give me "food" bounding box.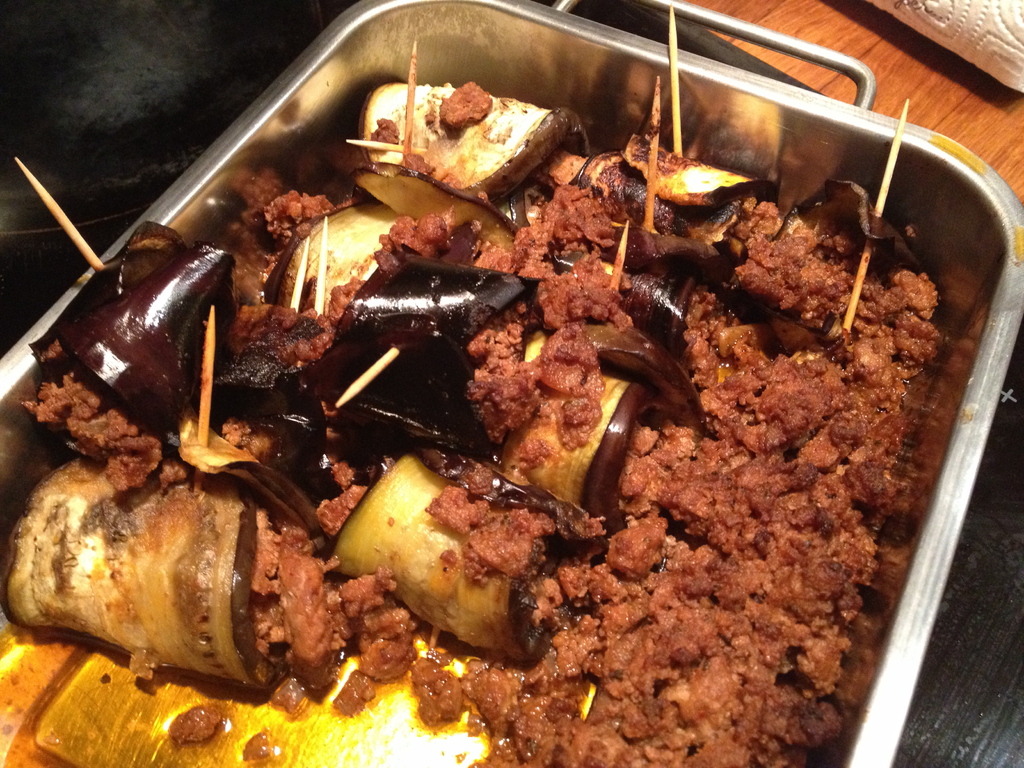
pyautogui.locateOnScreen(6, 29, 958, 756).
